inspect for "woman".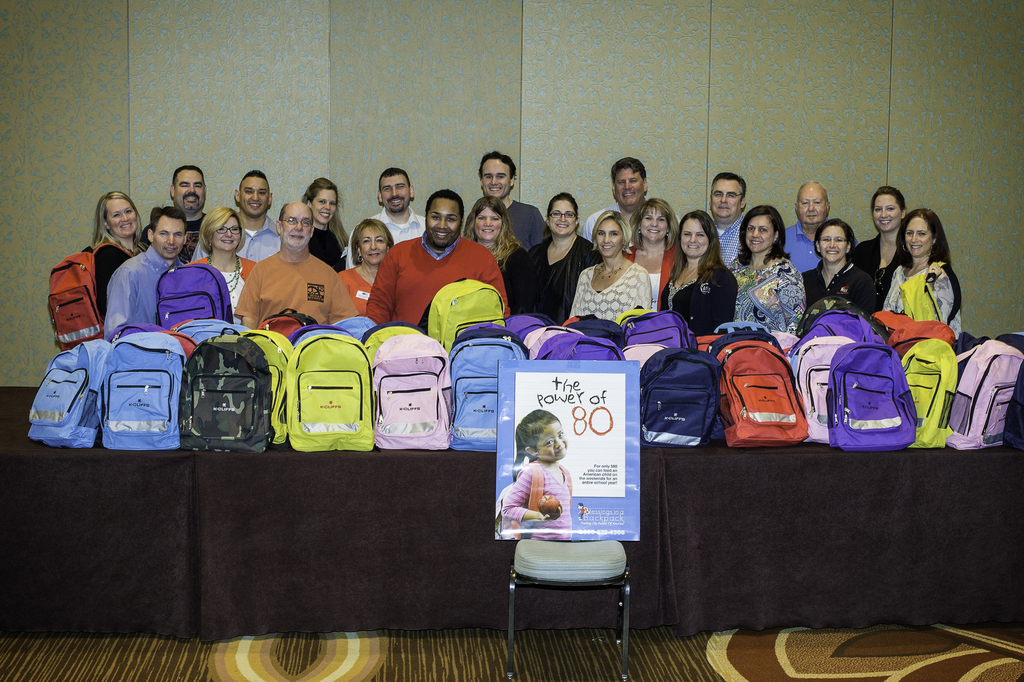
Inspection: left=713, top=201, right=812, bottom=340.
